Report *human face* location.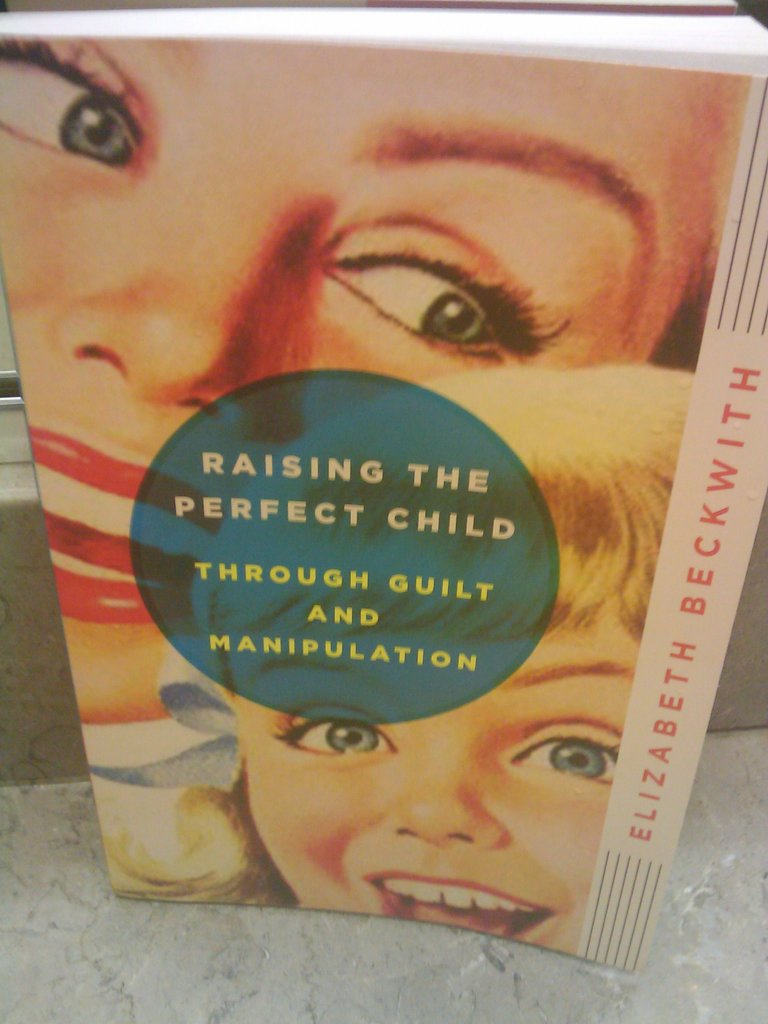
Report: [left=0, top=42, right=731, bottom=724].
